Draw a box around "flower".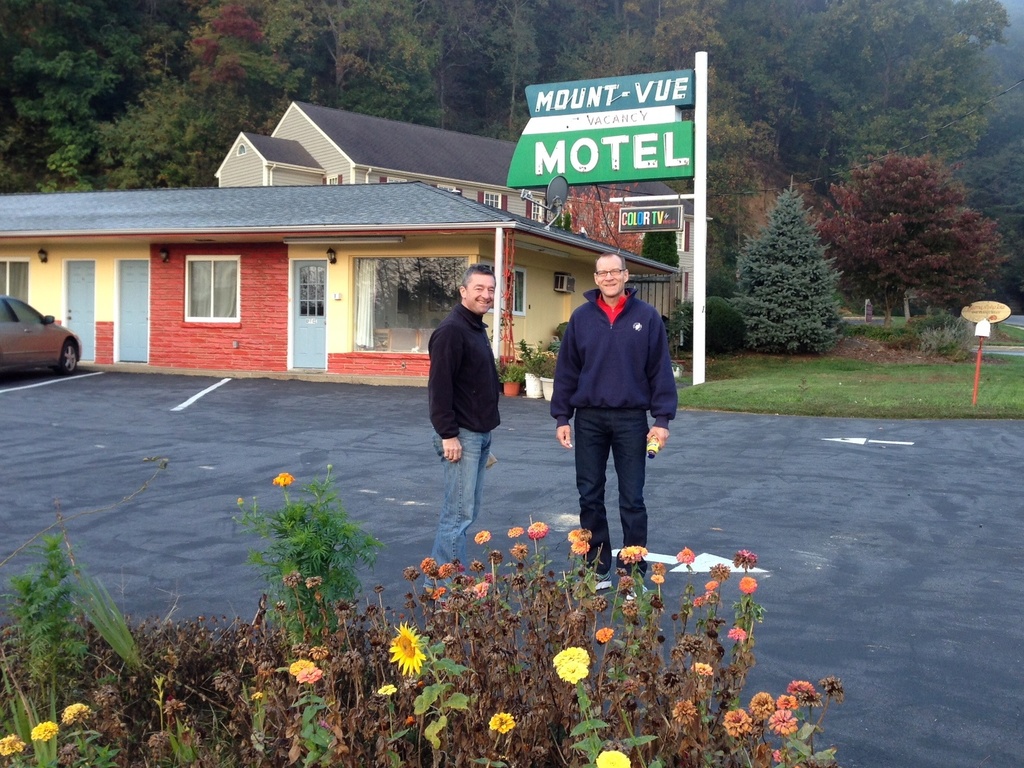
[x1=554, y1=648, x2=593, y2=687].
